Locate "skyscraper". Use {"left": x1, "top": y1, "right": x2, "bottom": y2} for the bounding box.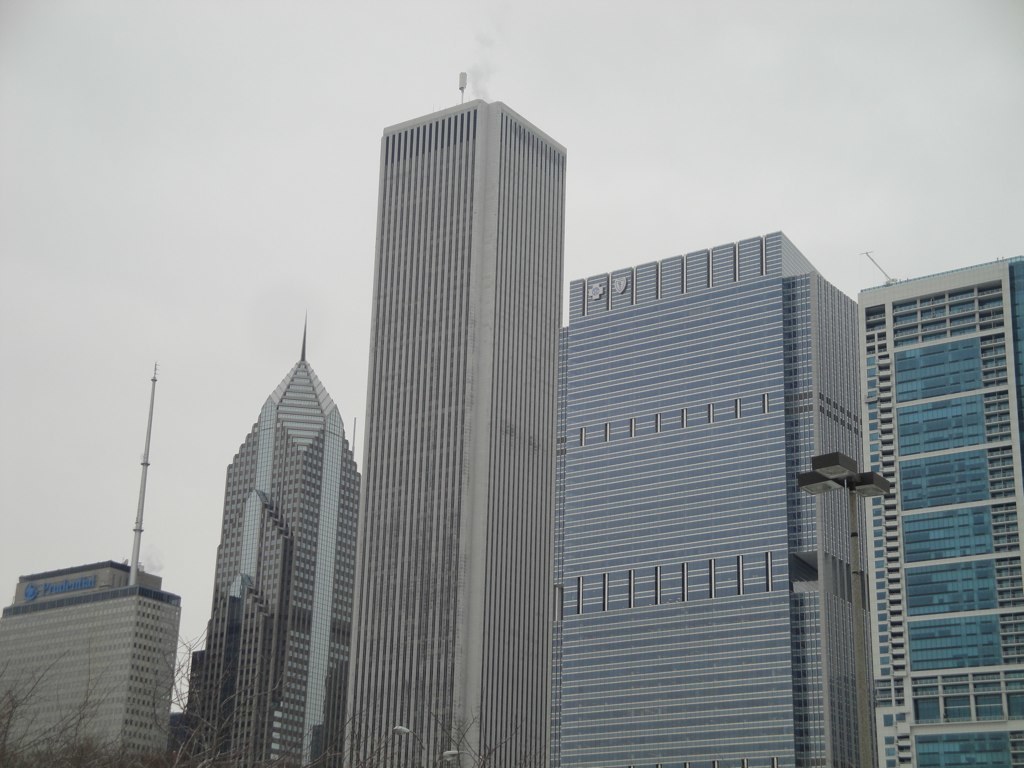
{"left": 0, "top": 354, "right": 194, "bottom": 767}.
